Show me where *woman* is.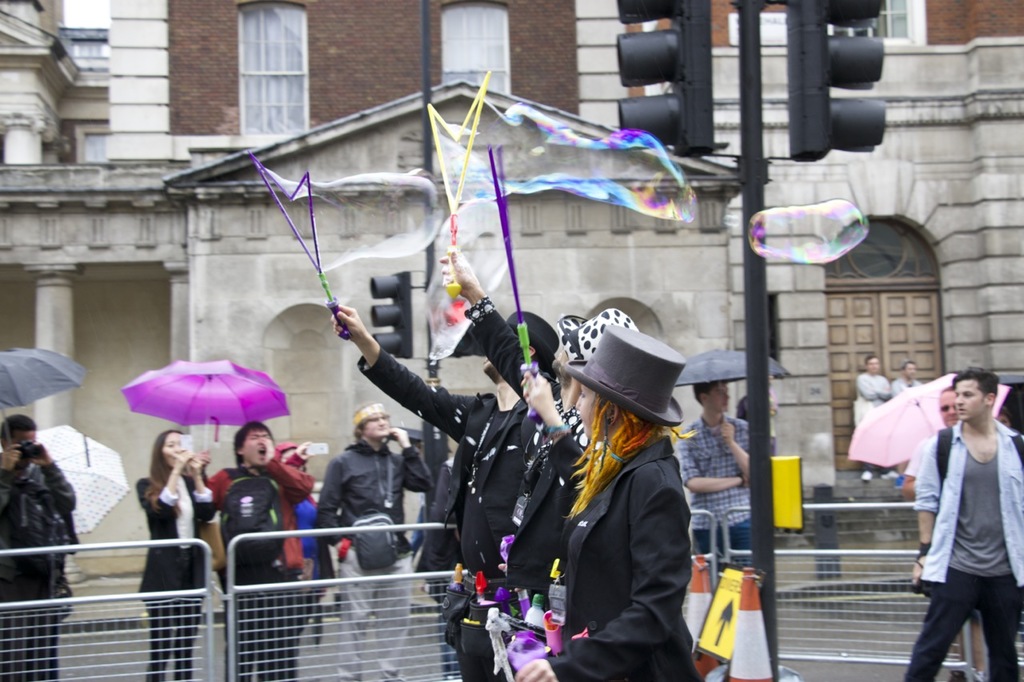
*woman* is at select_region(522, 316, 722, 681).
